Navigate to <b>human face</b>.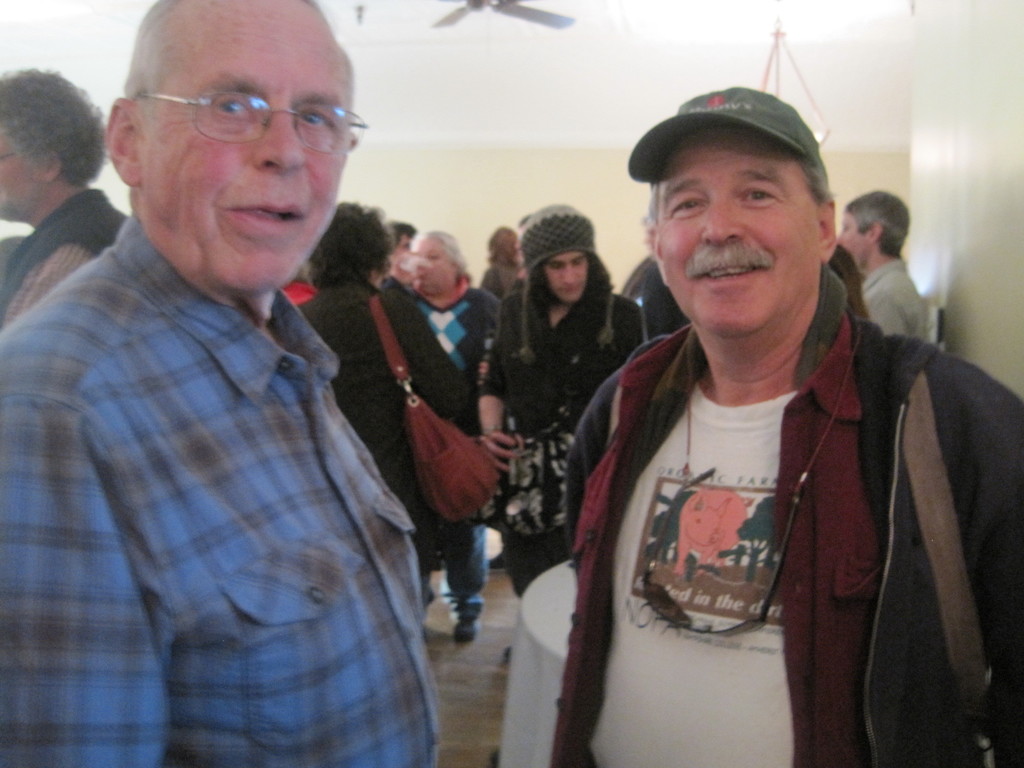
Navigation target: [left=412, top=236, right=454, bottom=294].
